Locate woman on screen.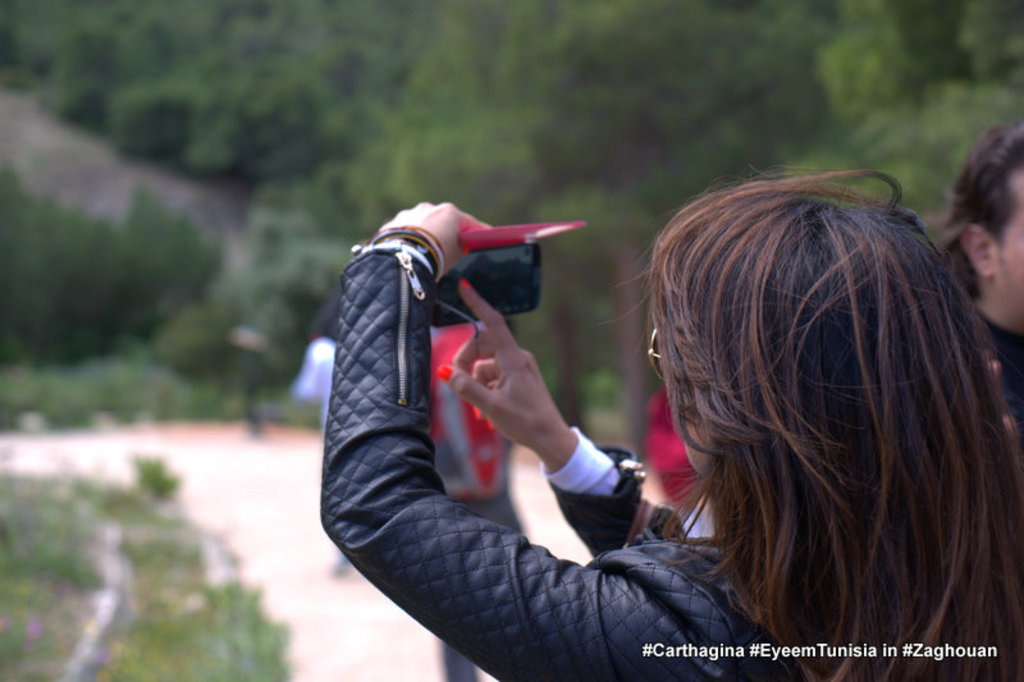
On screen at (301, 147, 1023, 677).
